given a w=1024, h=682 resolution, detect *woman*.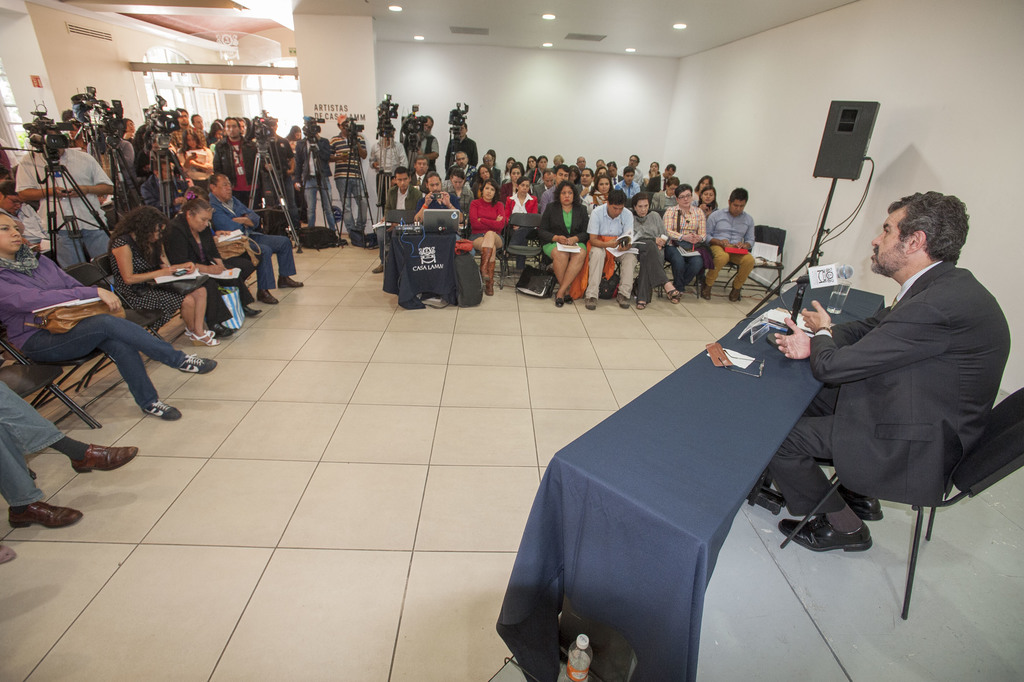
[x1=167, y1=196, x2=243, y2=340].
